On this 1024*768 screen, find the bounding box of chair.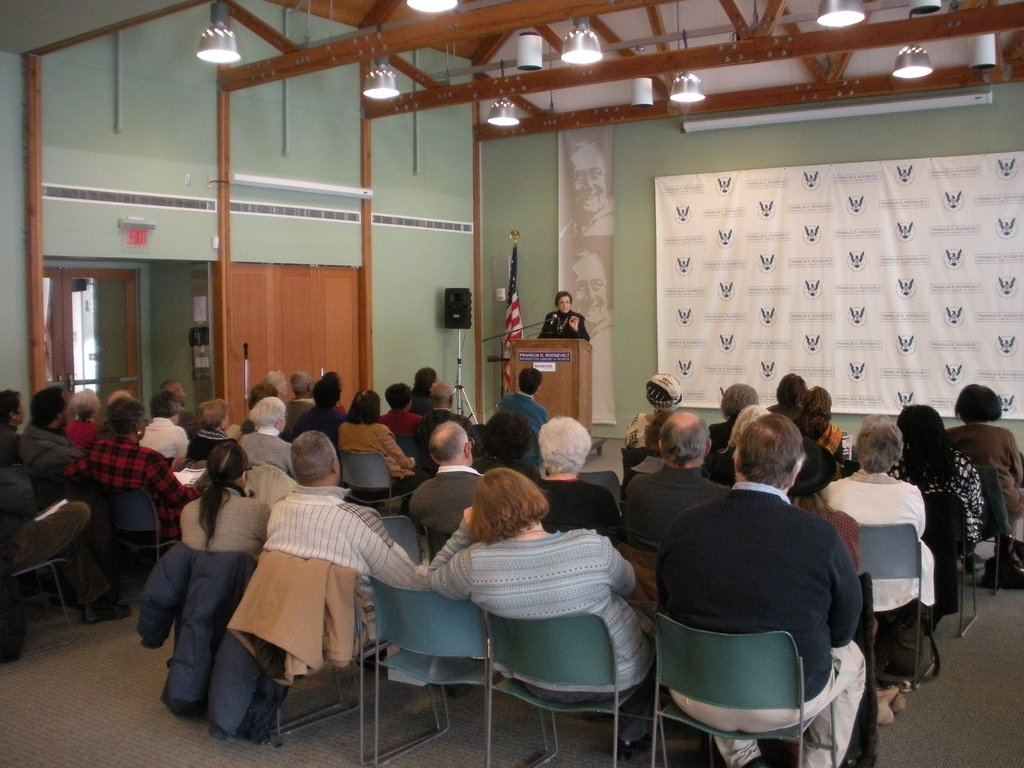
Bounding box: (left=650, top=625, right=842, bottom=767).
